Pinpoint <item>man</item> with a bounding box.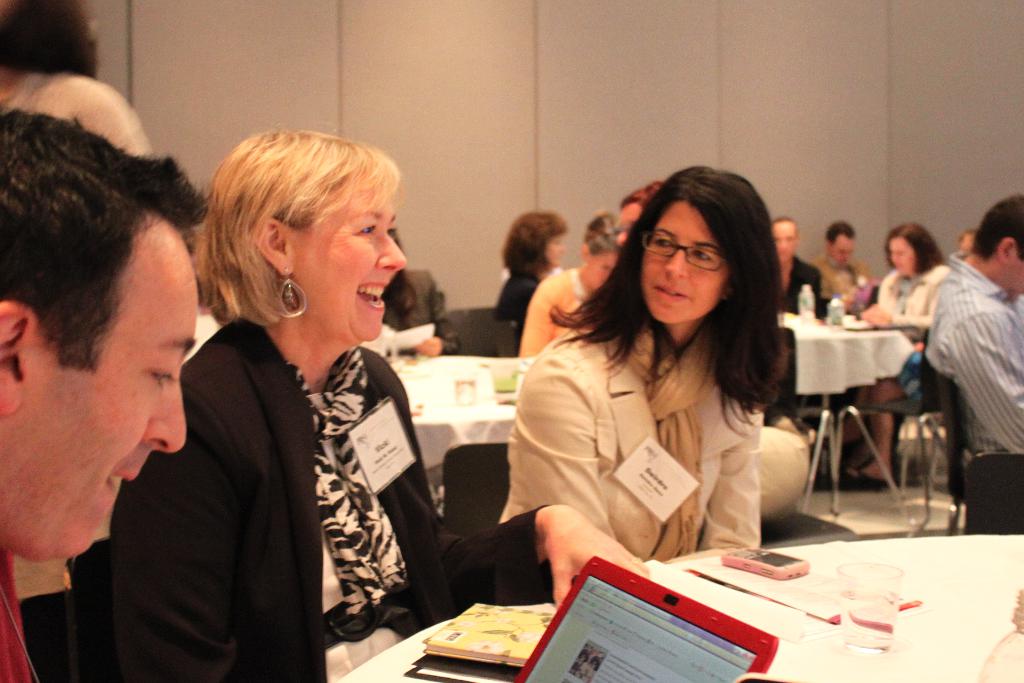
x1=0, y1=106, x2=208, y2=682.
